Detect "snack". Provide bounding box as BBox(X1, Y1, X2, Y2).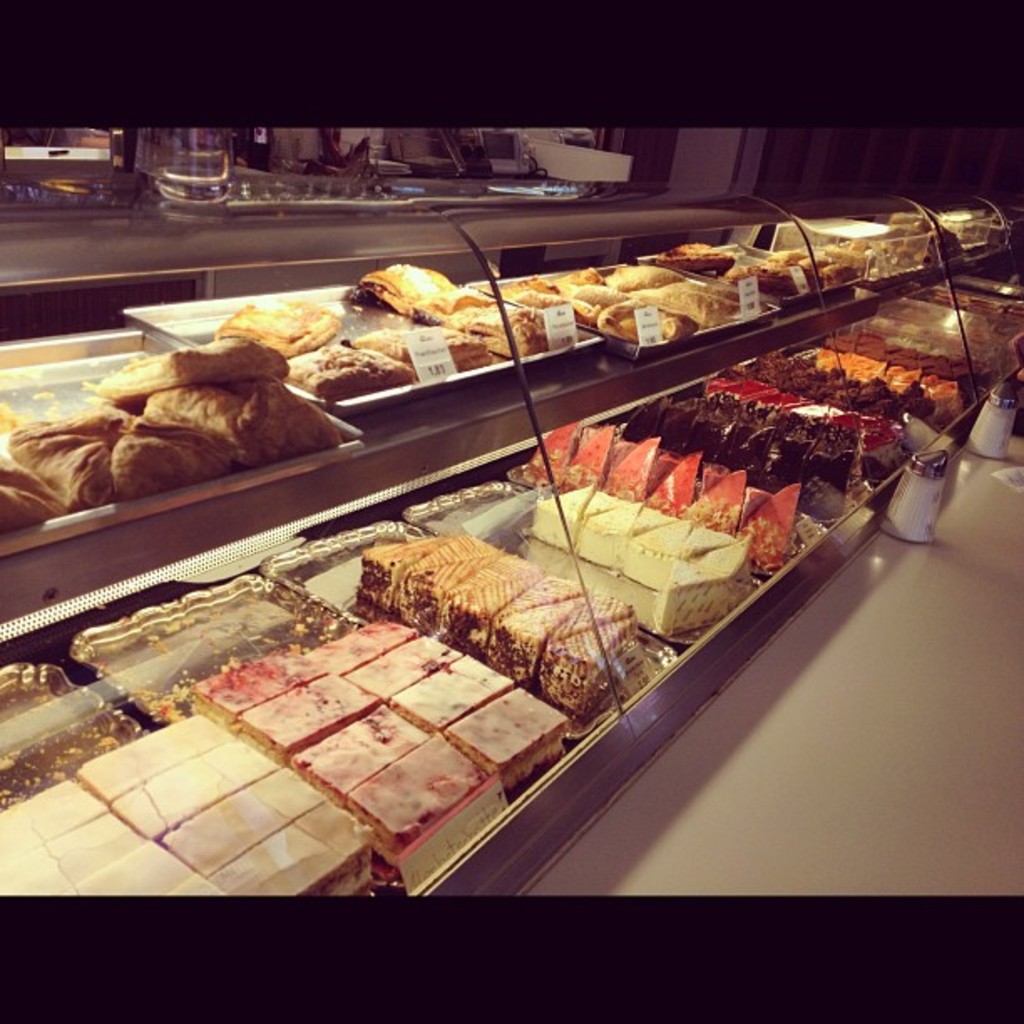
BBox(90, 331, 284, 407).
